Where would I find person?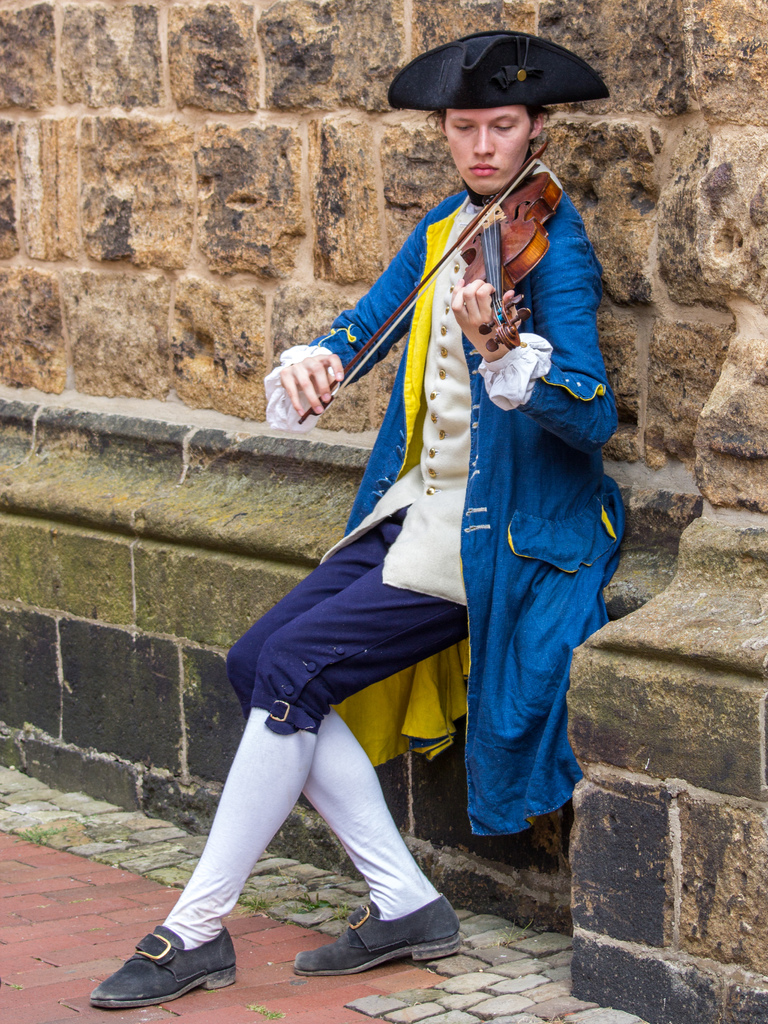
At select_region(158, 138, 528, 997).
